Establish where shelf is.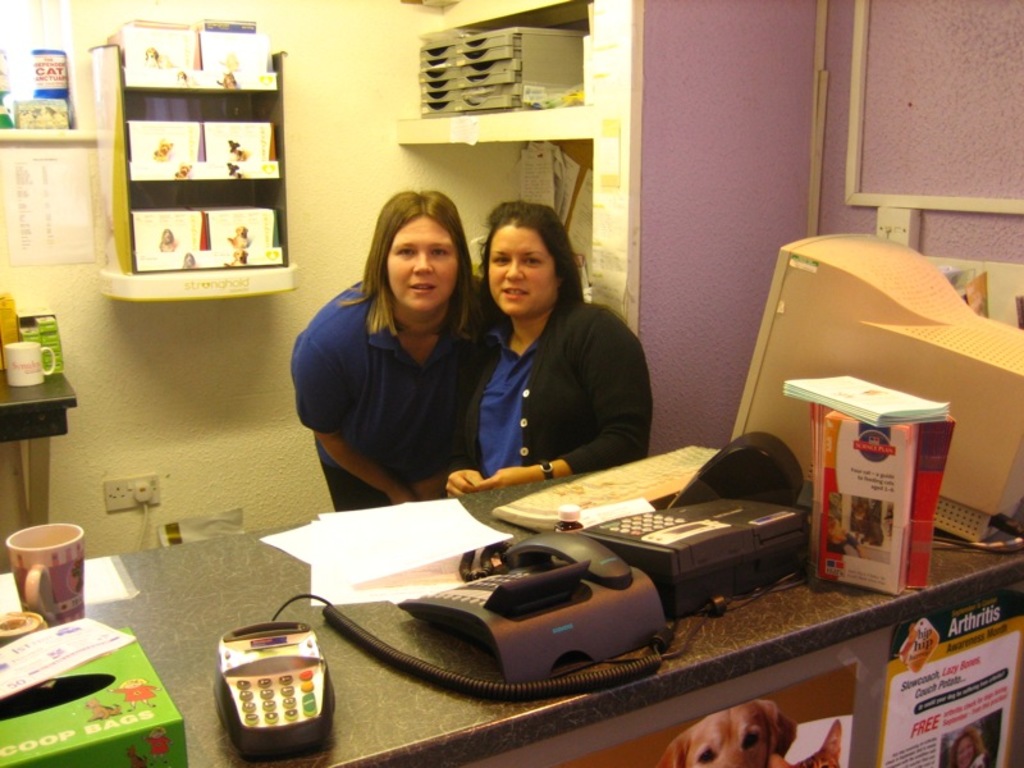
Established at locate(111, 15, 278, 88).
